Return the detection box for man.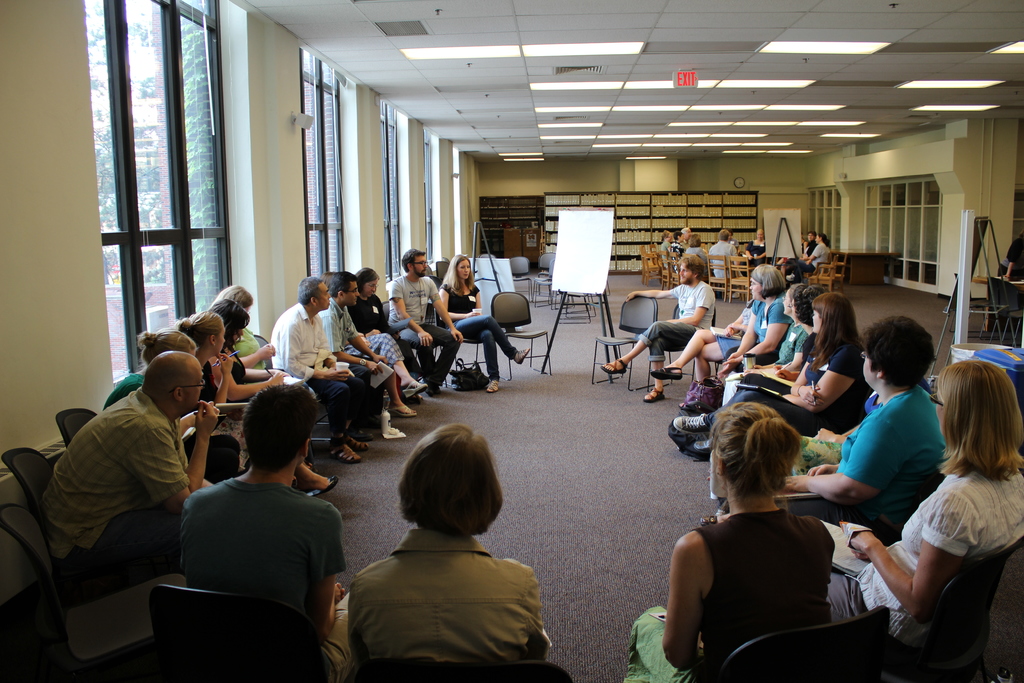
<box>392,245,466,390</box>.
